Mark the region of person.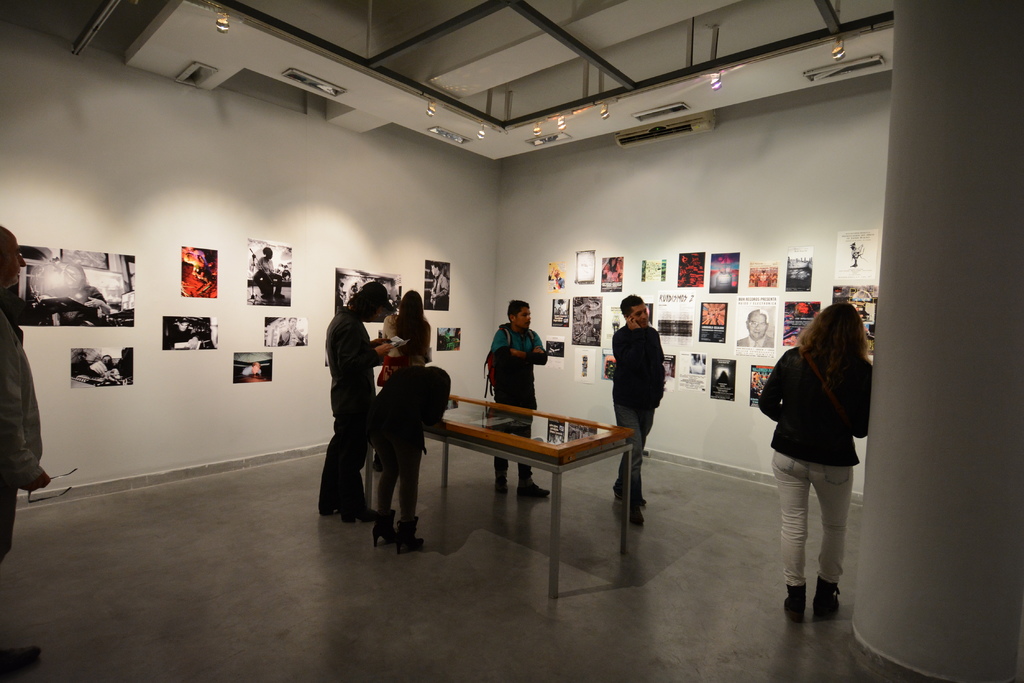
Region: select_region(482, 301, 559, 504).
